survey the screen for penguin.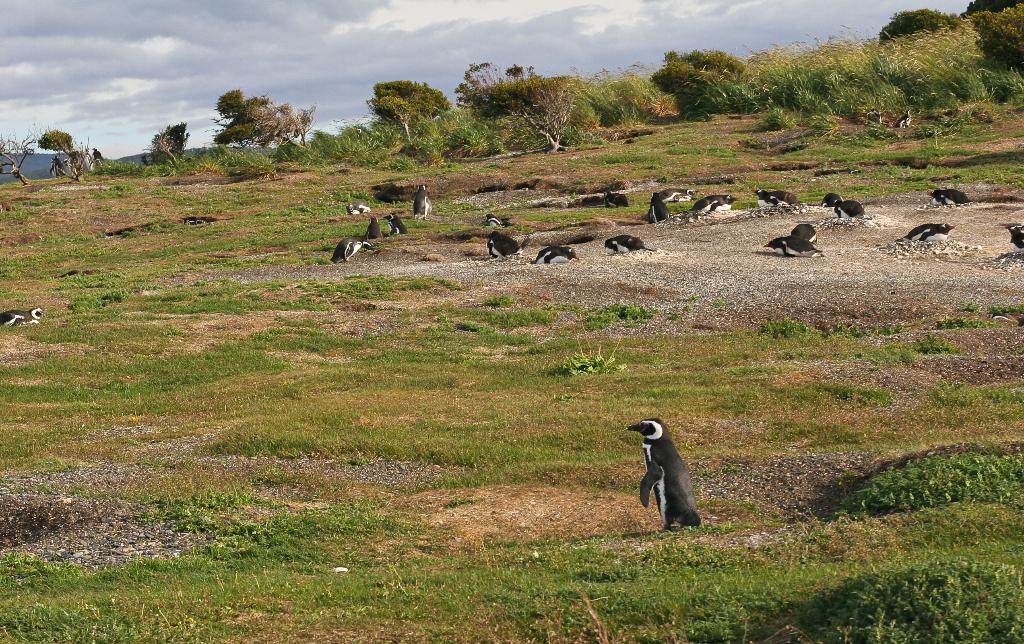
Survey found: 412/185/432/219.
